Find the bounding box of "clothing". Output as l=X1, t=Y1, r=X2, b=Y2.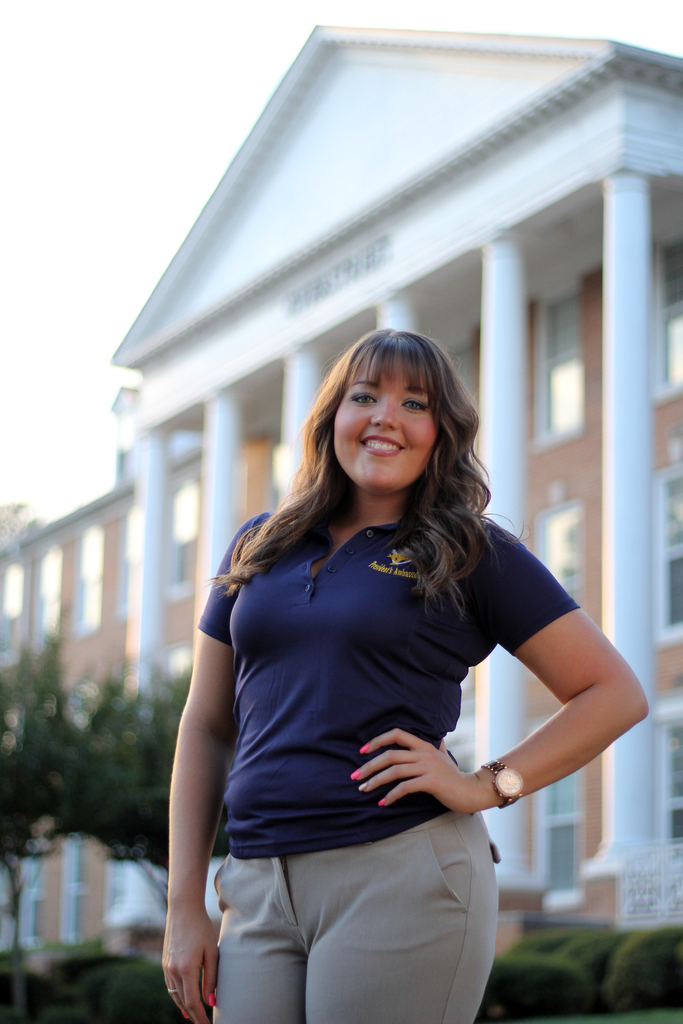
l=186, t=497, r=587, b=1023.
